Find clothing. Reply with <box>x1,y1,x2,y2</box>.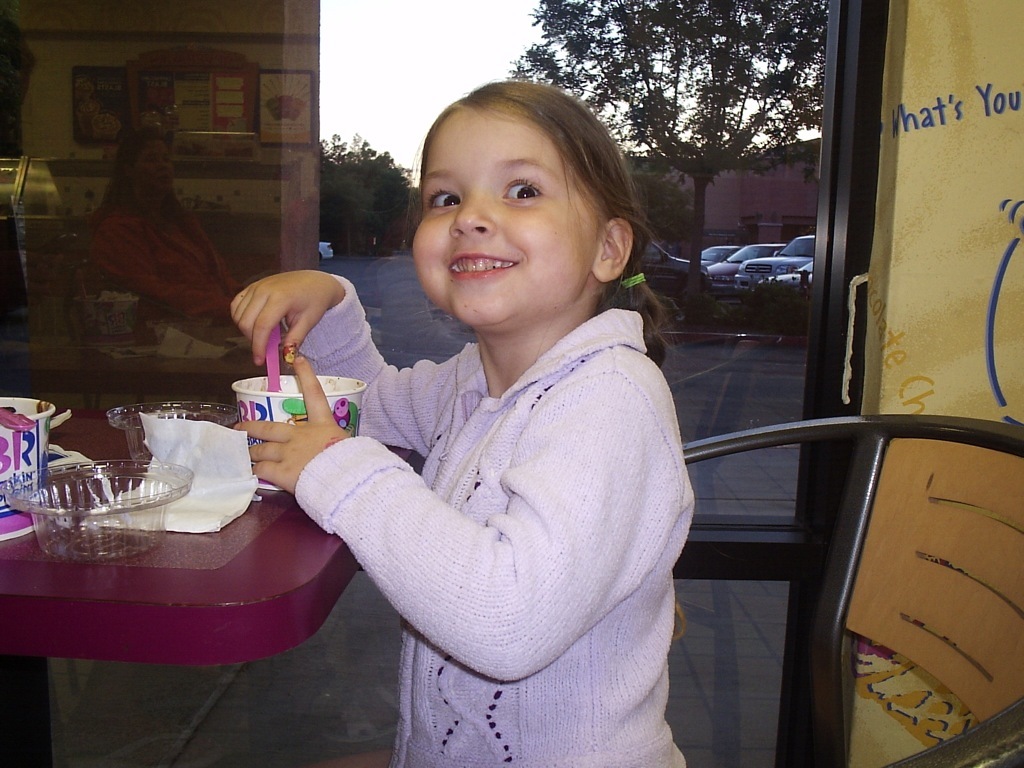
<box>298,222,703,743</box>.
